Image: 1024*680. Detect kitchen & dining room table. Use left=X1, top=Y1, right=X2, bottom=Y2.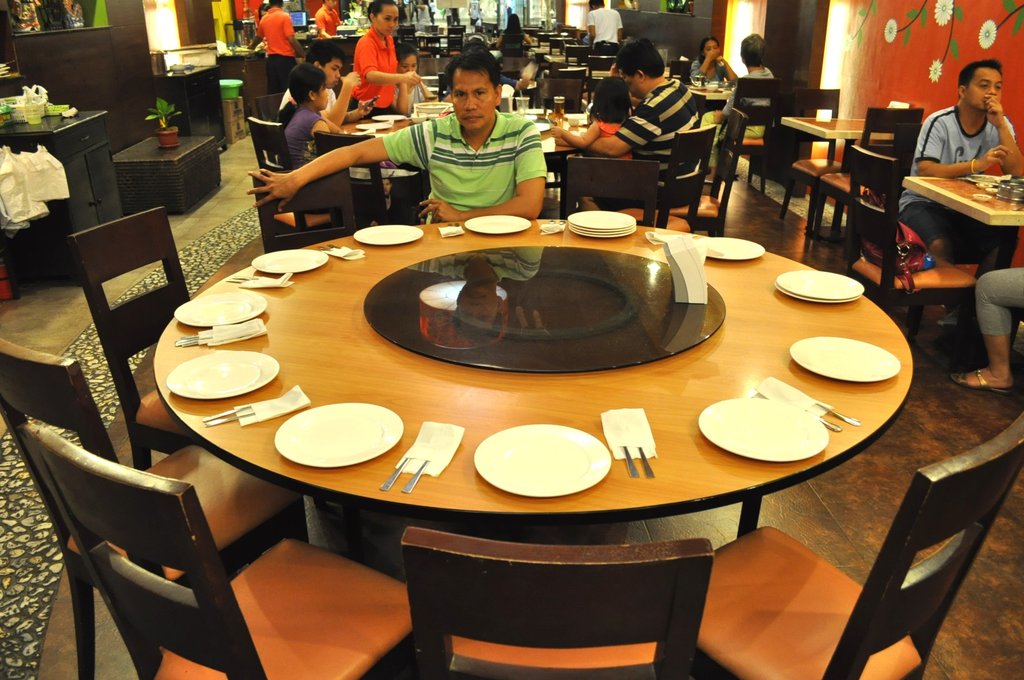
left=90, top=220, right=959, bottom=653.
